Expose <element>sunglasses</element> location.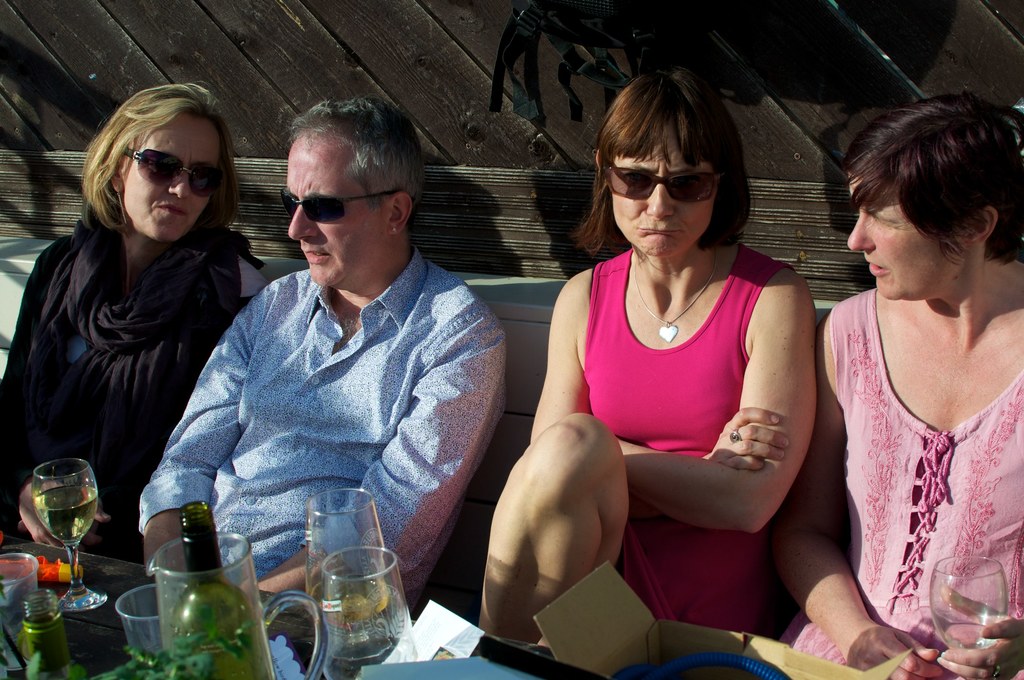
Exposed at (x1=123, y1=149, x2=227, y2=199).
